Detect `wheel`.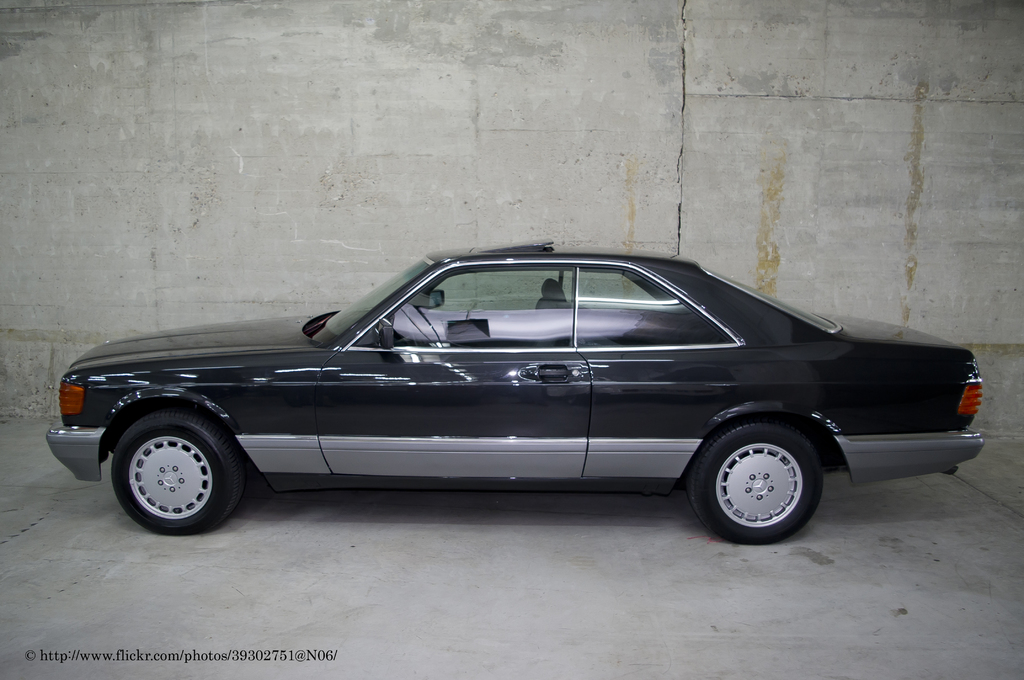
Detected at left=106, top=407, right=244, bottom=528.
